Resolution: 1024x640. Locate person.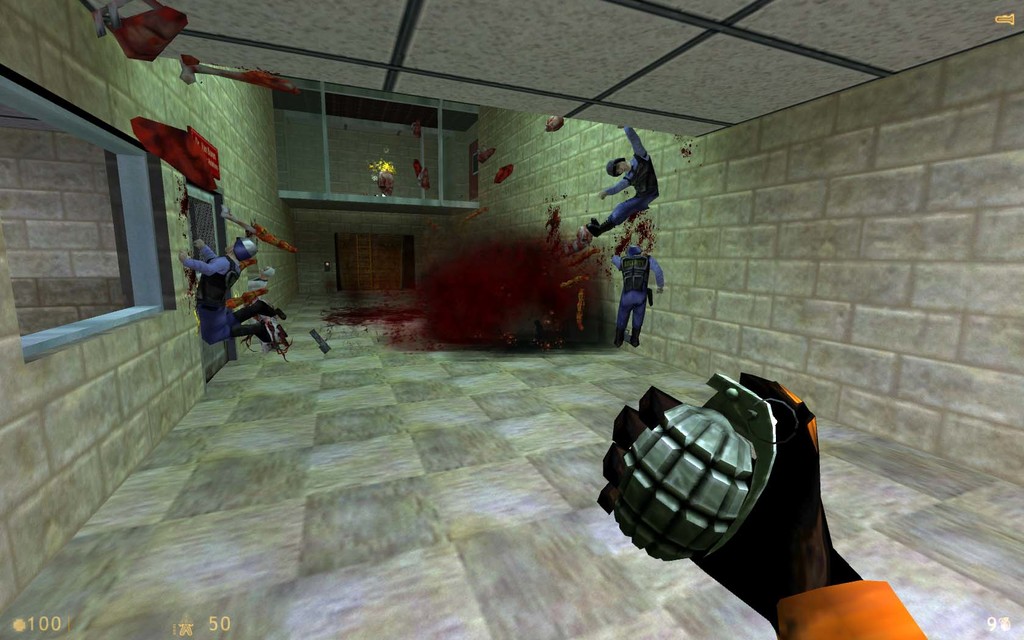
176,234,288,350.
